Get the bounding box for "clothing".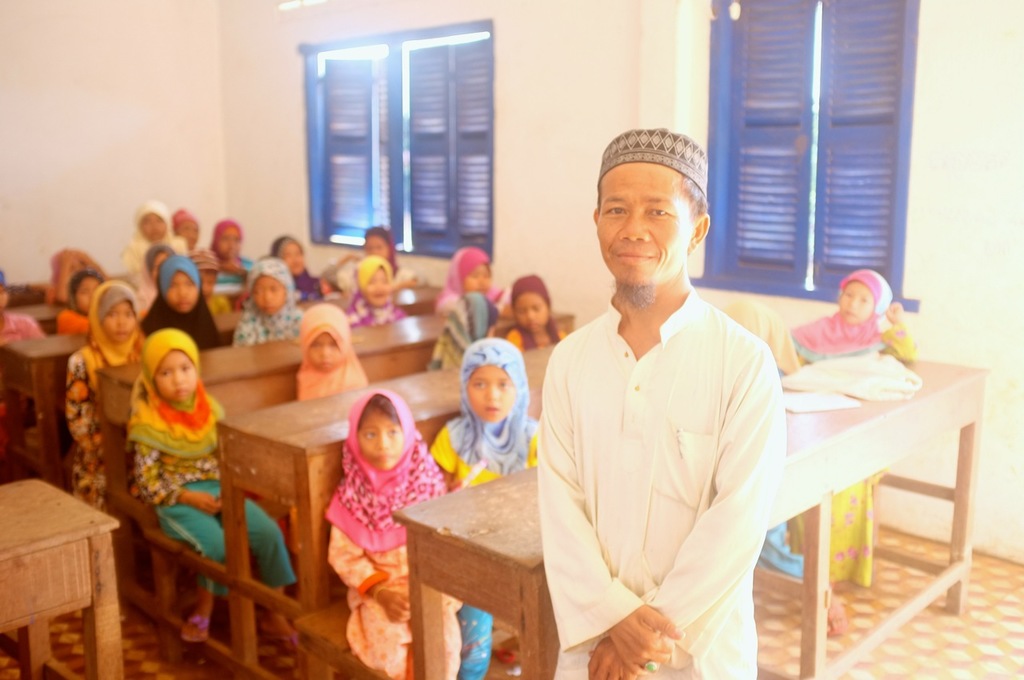
detection(491, 278, 562, 351).
